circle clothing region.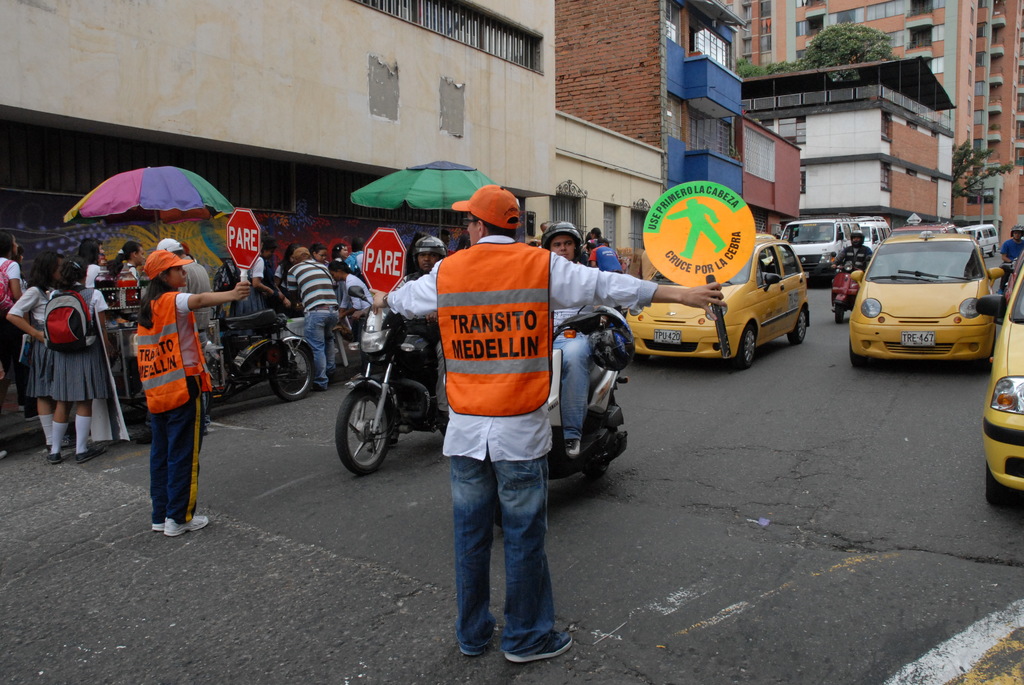
Region: locate(342, 273, 369, 324).
